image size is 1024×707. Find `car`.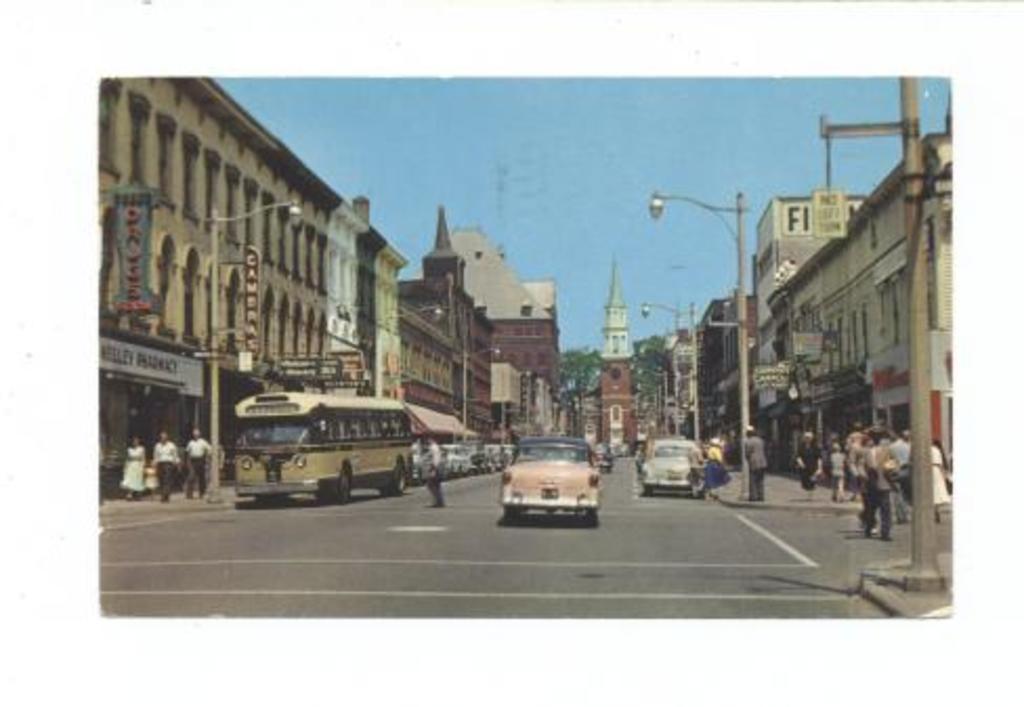
499,434,600,520.
